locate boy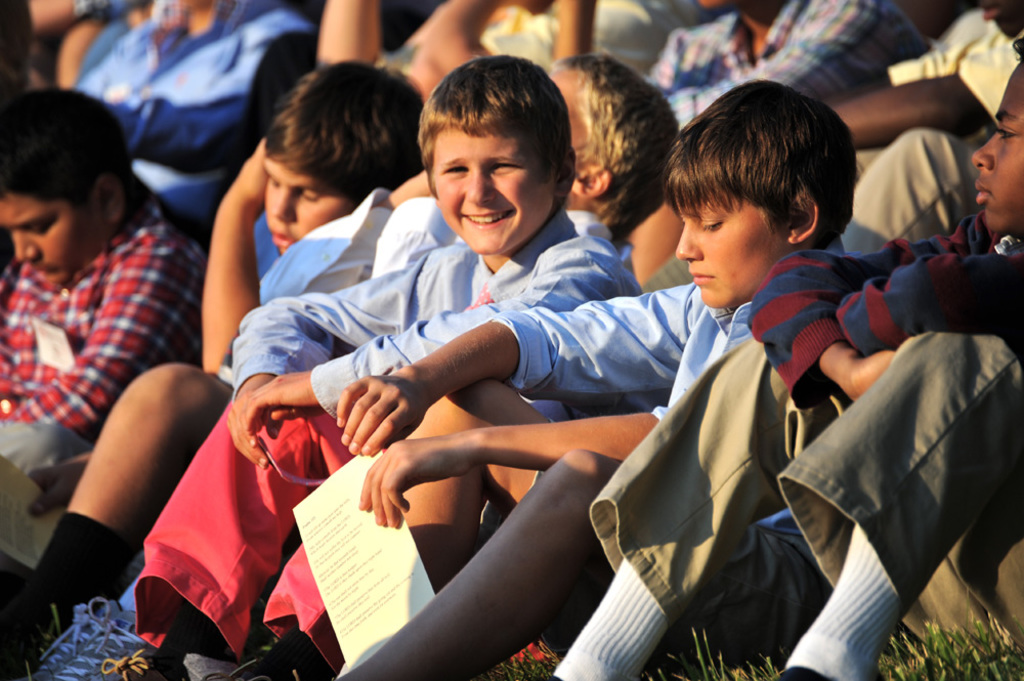
<bbox>337, 80, 855, 680</bbox>
